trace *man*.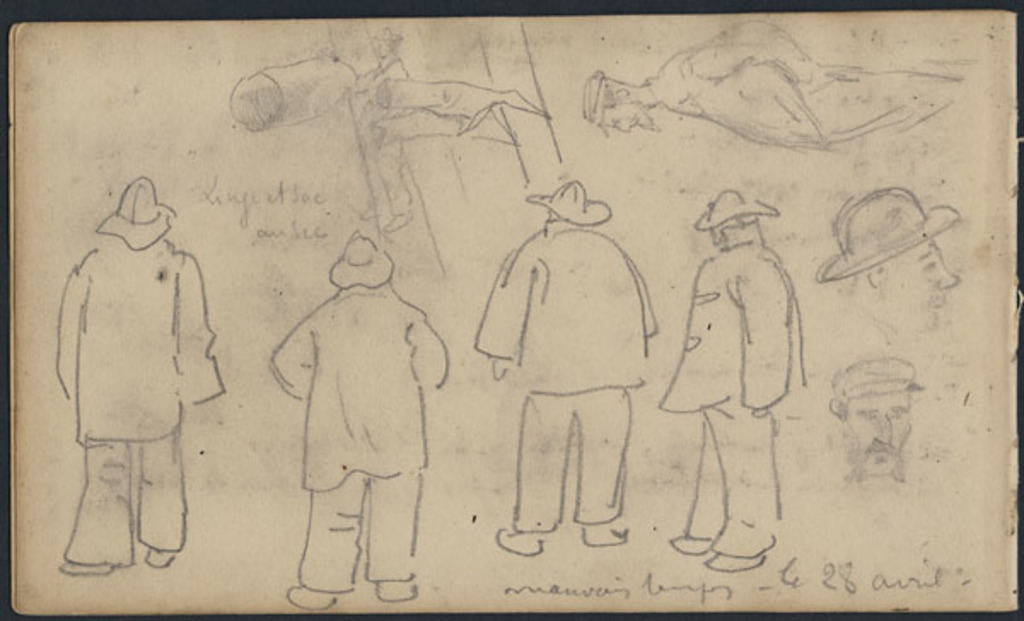
Traced to x1=51, y1=174, x2=227, y2=578.
